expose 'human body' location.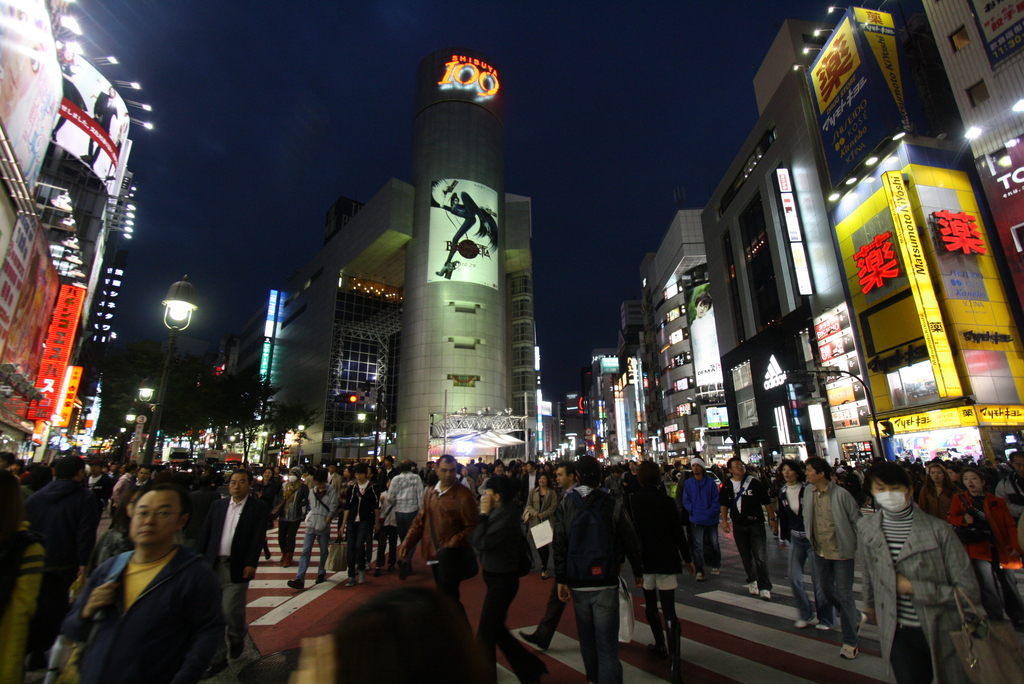
Exposed at <bbox>384, 474, 429, 562</bbox>.
